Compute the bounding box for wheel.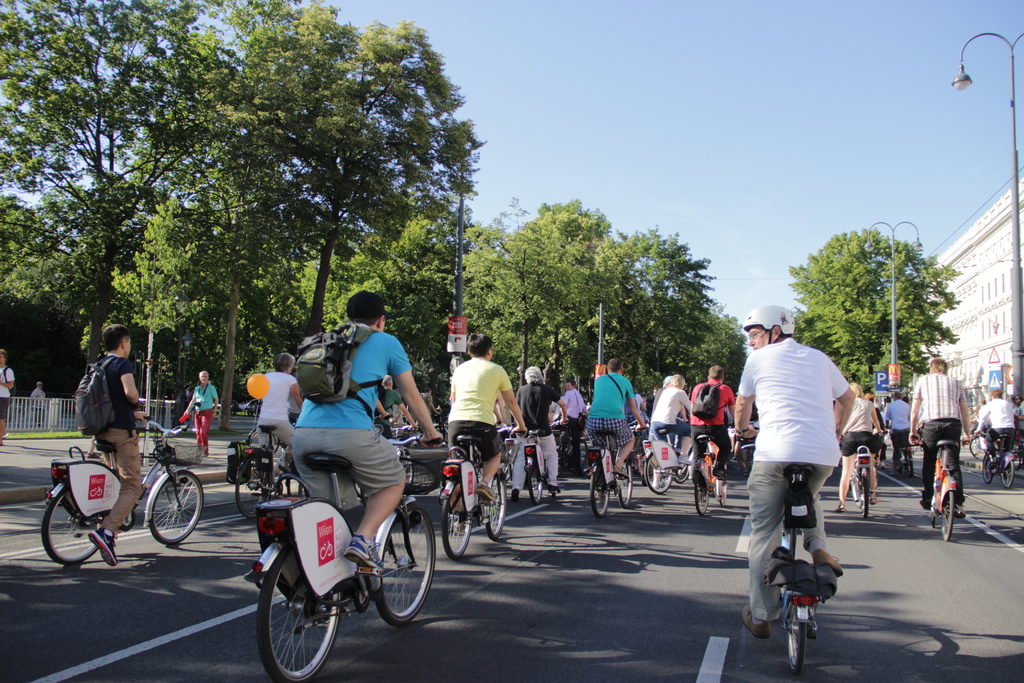
[444, 477, 468, 561].
